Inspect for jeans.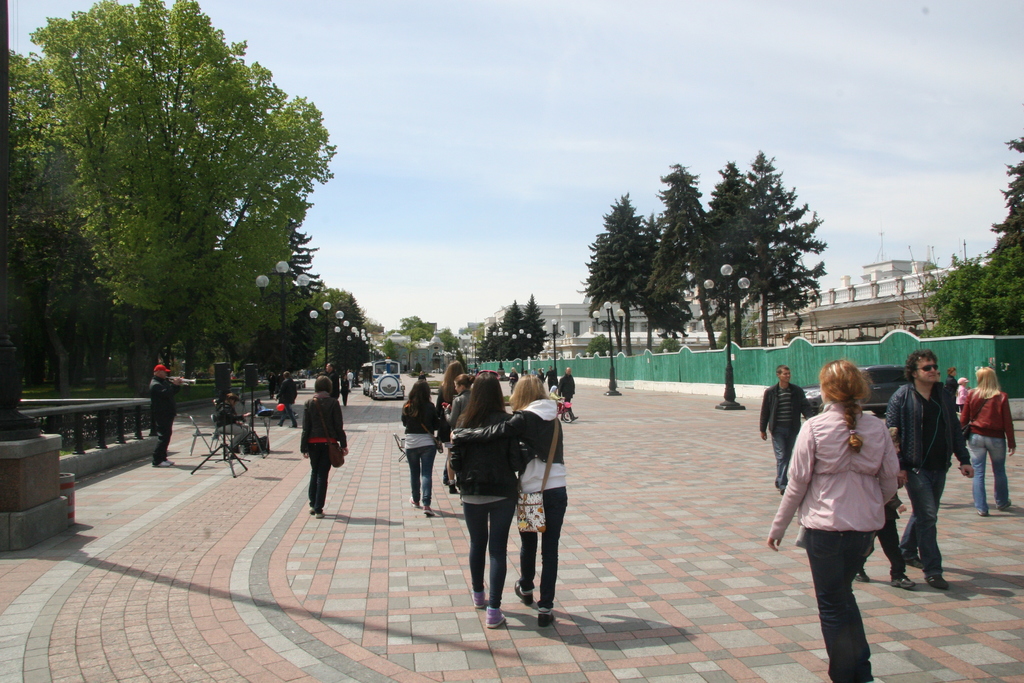
Inspection: left=968, top=431, right=1011, bottom=507.
